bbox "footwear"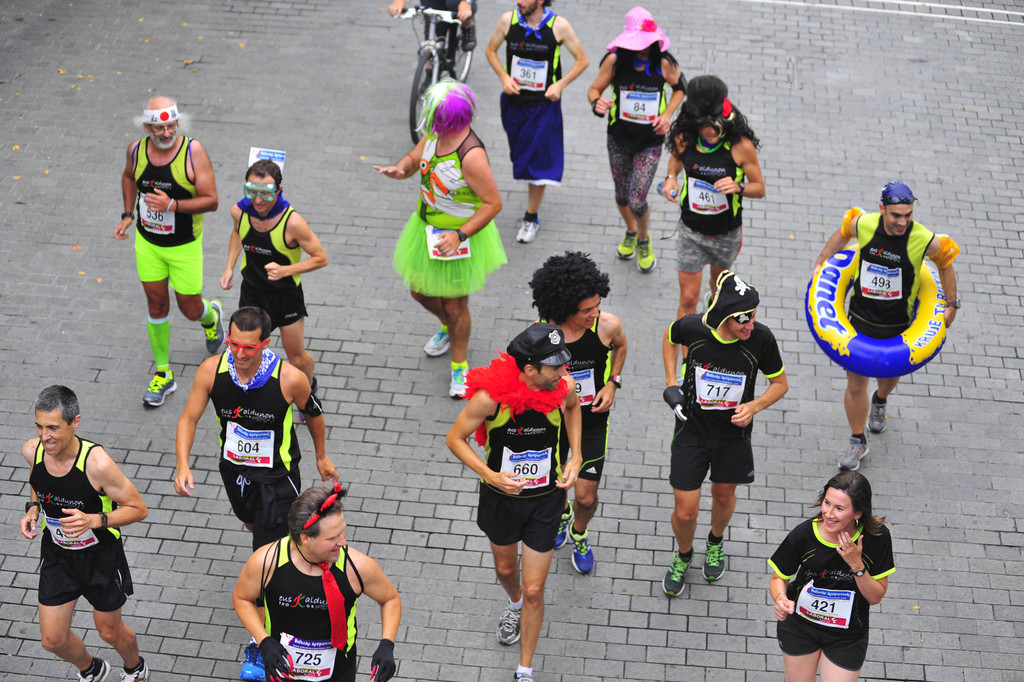
705,292,711,310
